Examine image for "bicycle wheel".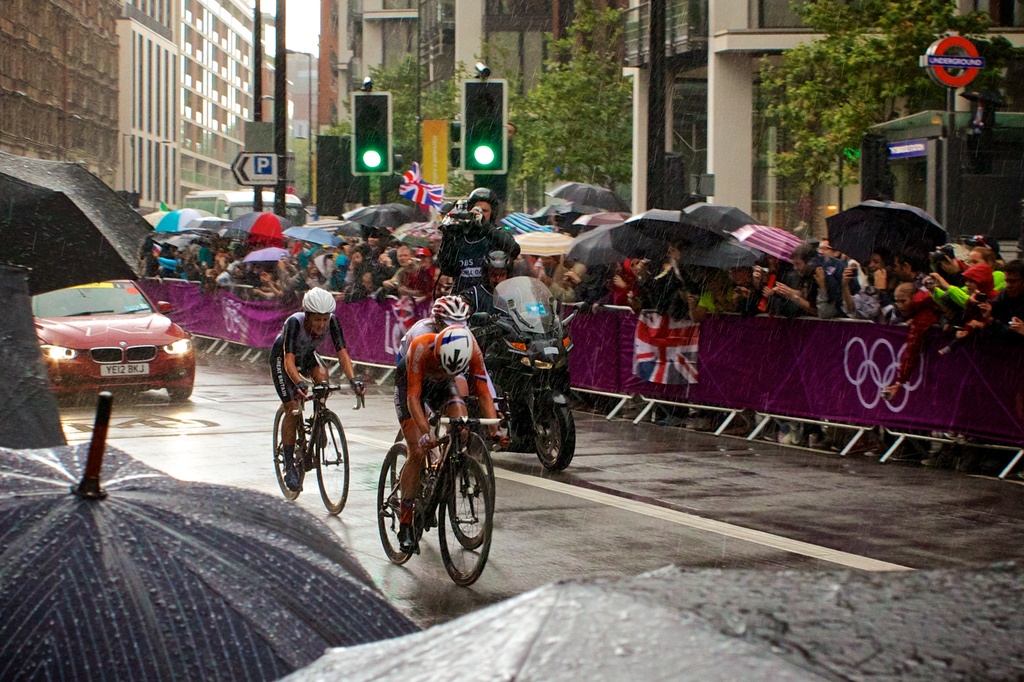
Examination result: <bbox>444, 427, 497, 540</bbox>.
